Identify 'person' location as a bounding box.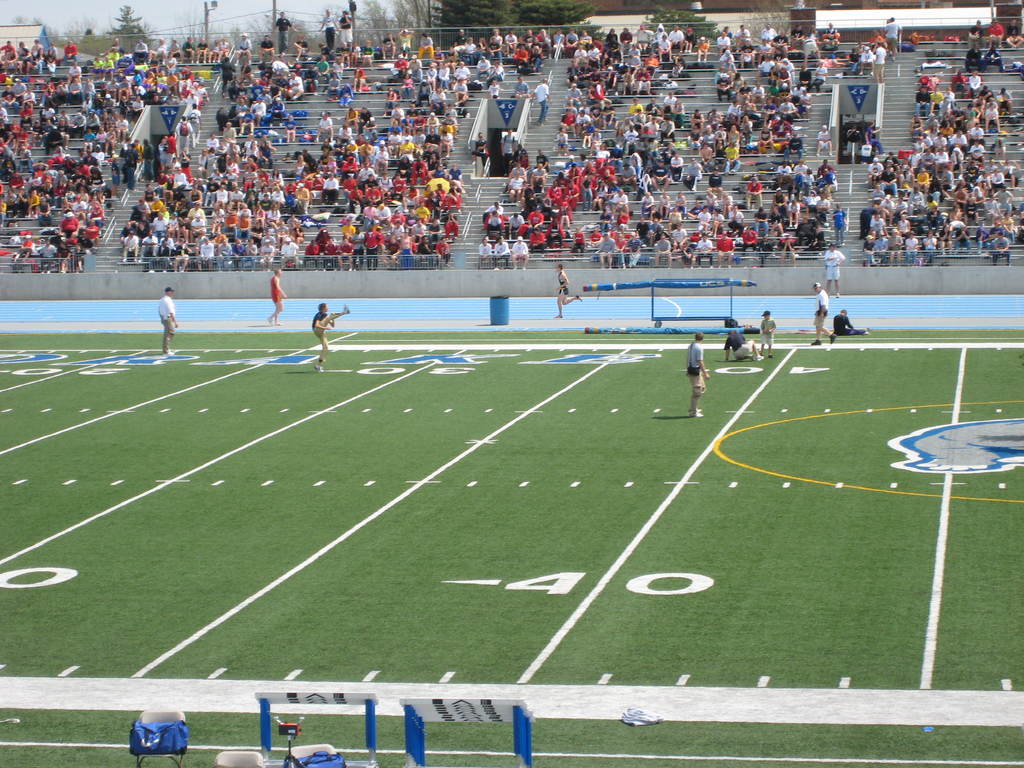
l=722, t=332, r=762, b=366.
